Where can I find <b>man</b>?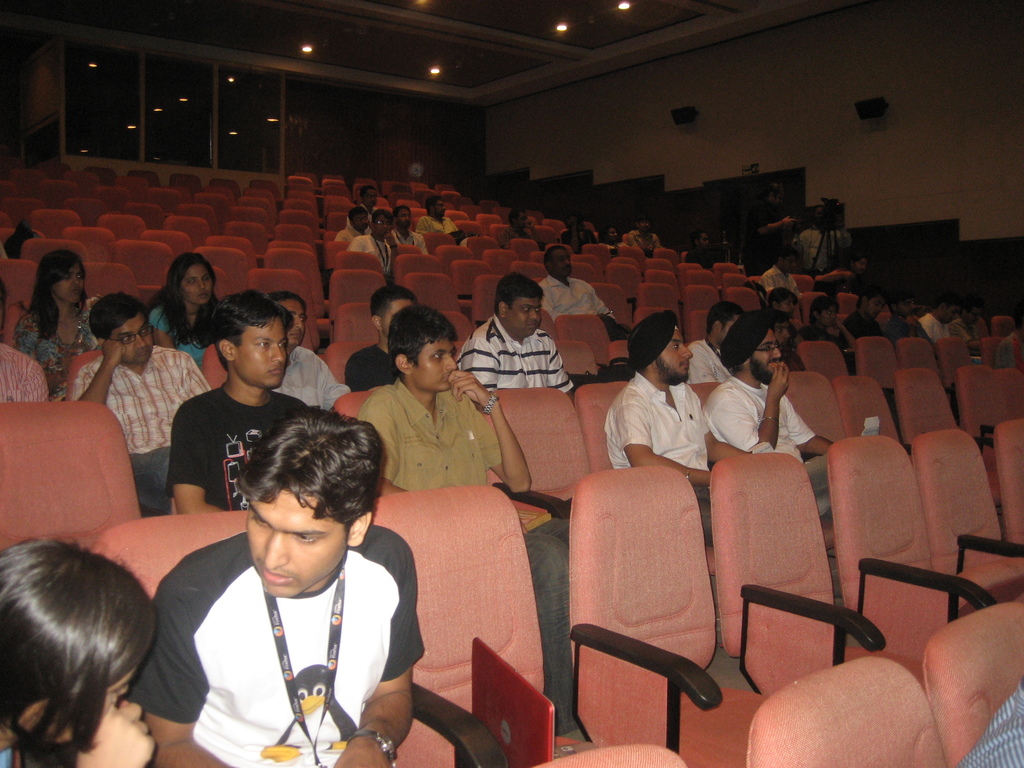
You can find it at 333,204,369,240.
